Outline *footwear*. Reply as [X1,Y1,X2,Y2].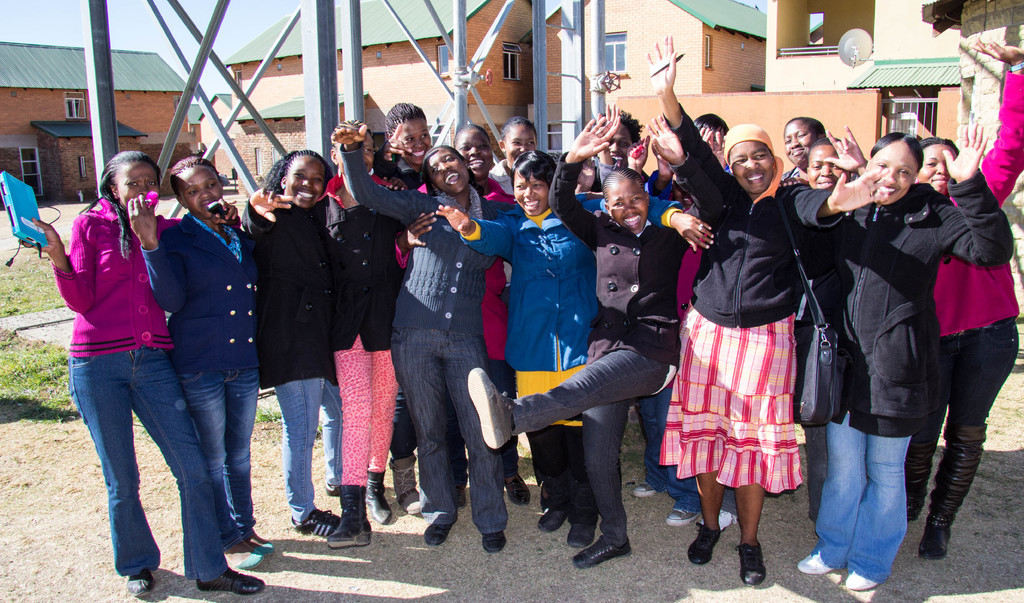
[668,504,698,530].
